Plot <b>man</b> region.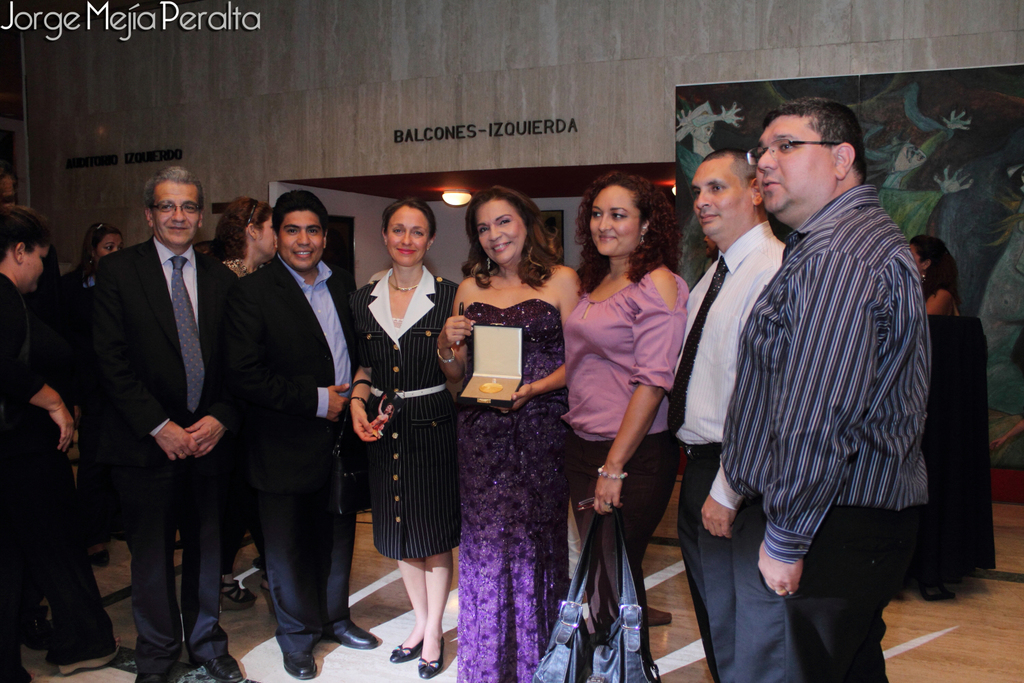
Plotted at <bbox>667, 148, 806, 682</bbox>.
